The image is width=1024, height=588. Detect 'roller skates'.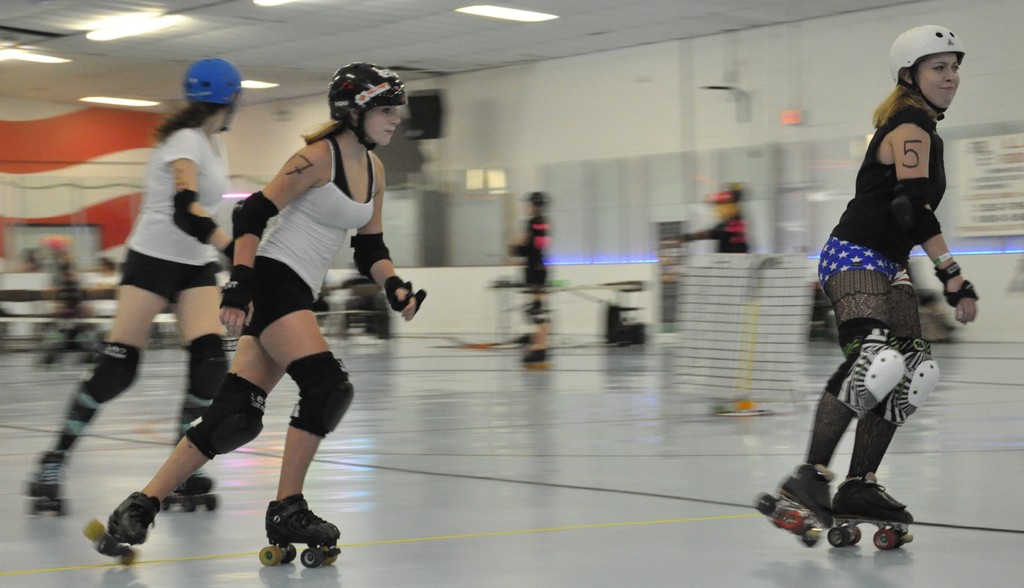
Detection: (28,452,61,514).
